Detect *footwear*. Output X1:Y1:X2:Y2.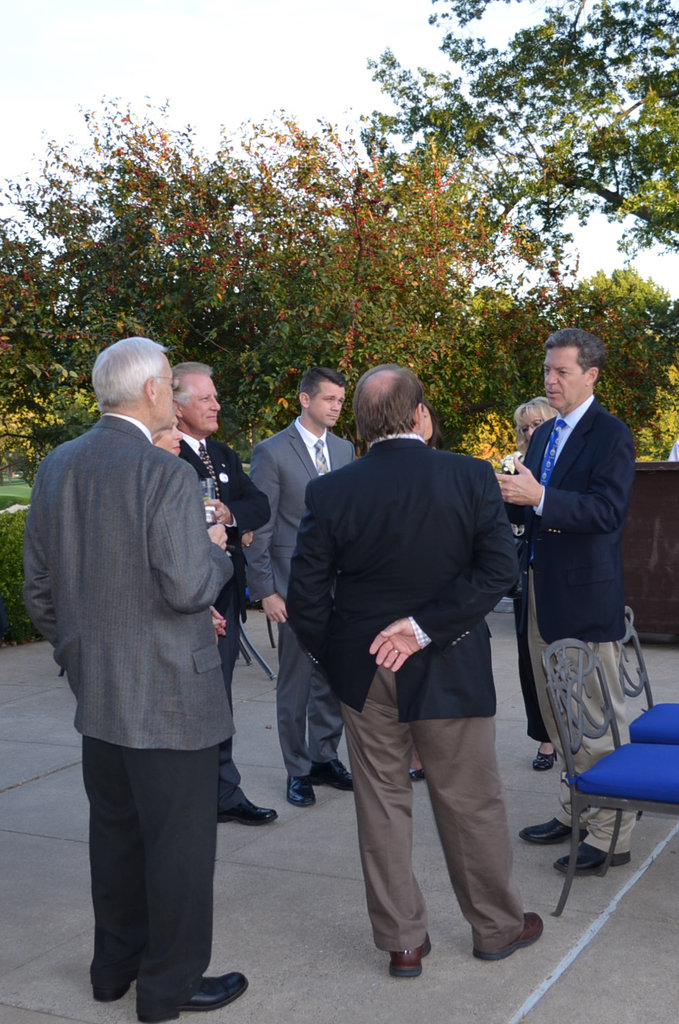
288:773:317:806.
